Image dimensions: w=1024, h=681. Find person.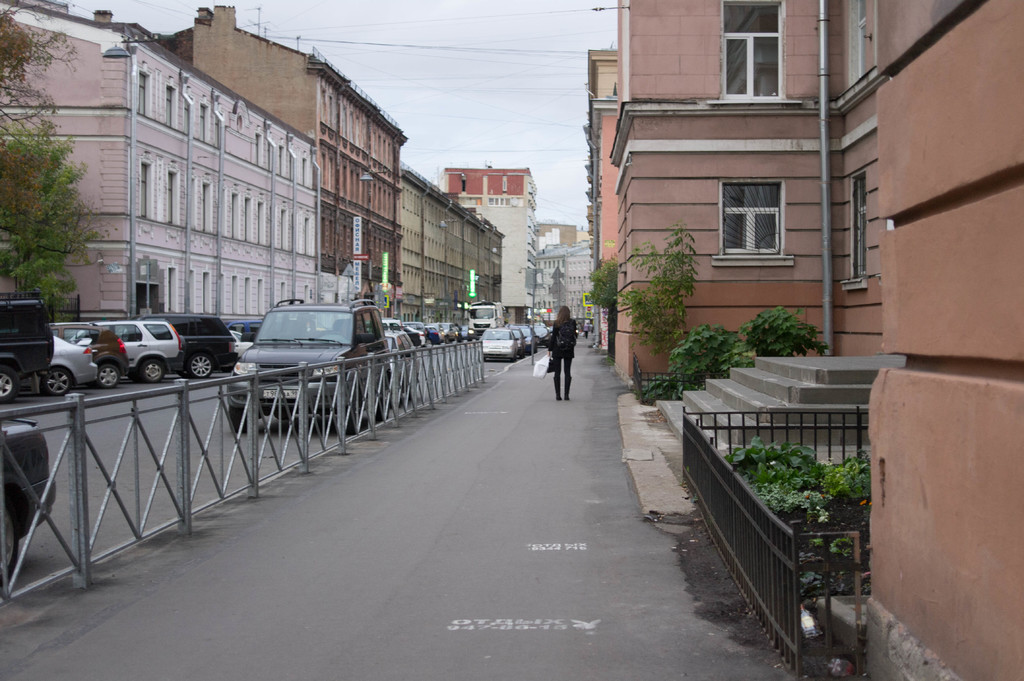
bbox(547, 306, 577, 397).
